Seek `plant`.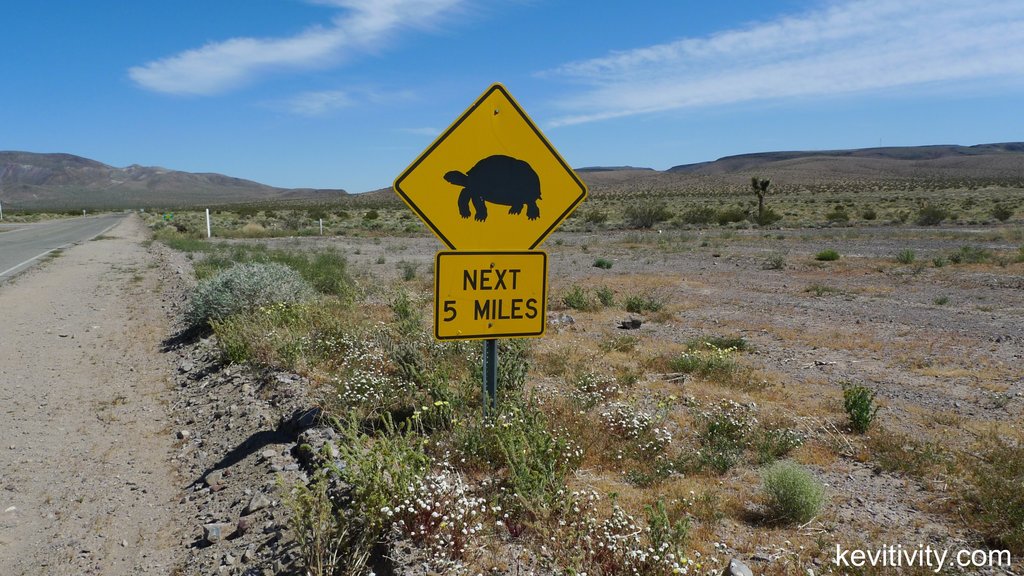
bbox=[116, 206, 124, 214].
